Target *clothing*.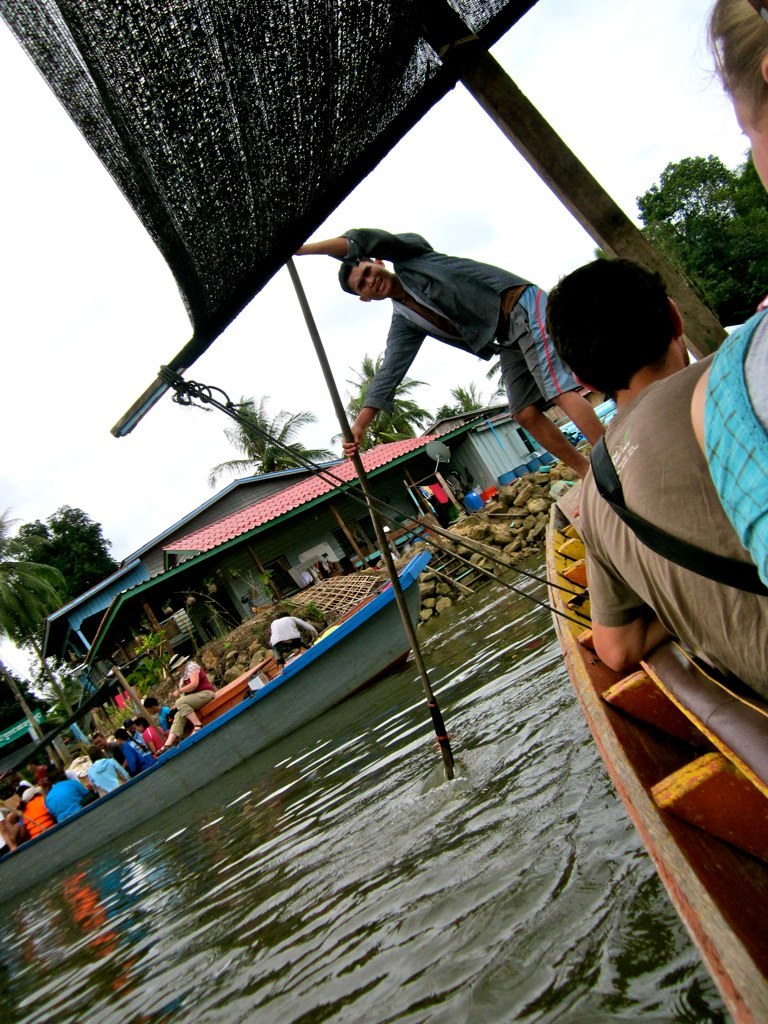
Target region: bbox=(159, 701, 175, 732).
